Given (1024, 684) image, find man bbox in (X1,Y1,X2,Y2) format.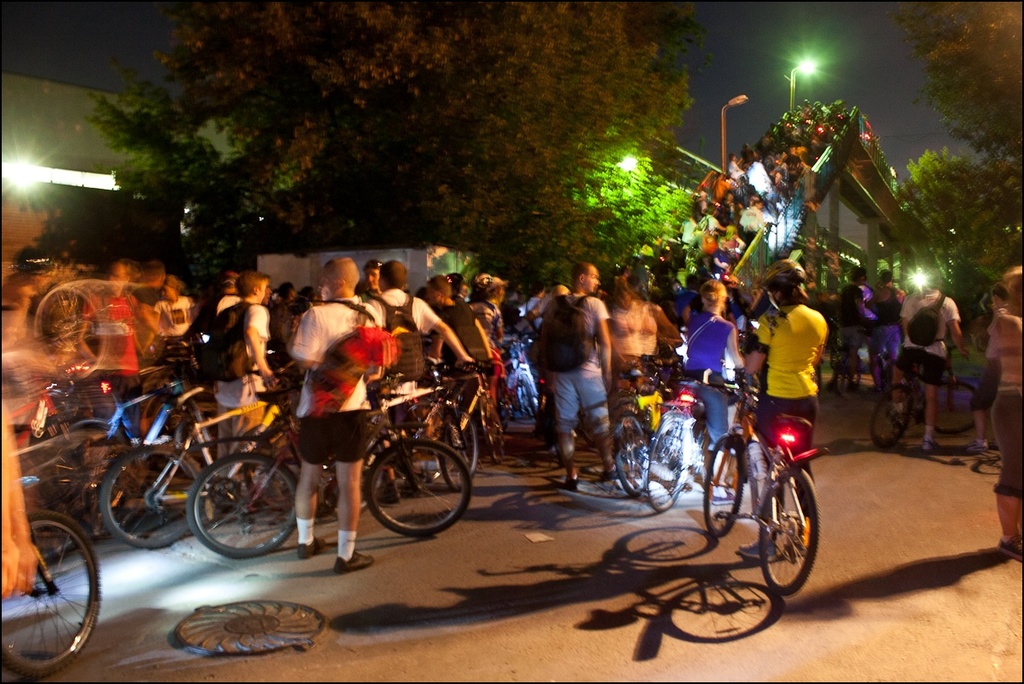
(201,264,291,481).
